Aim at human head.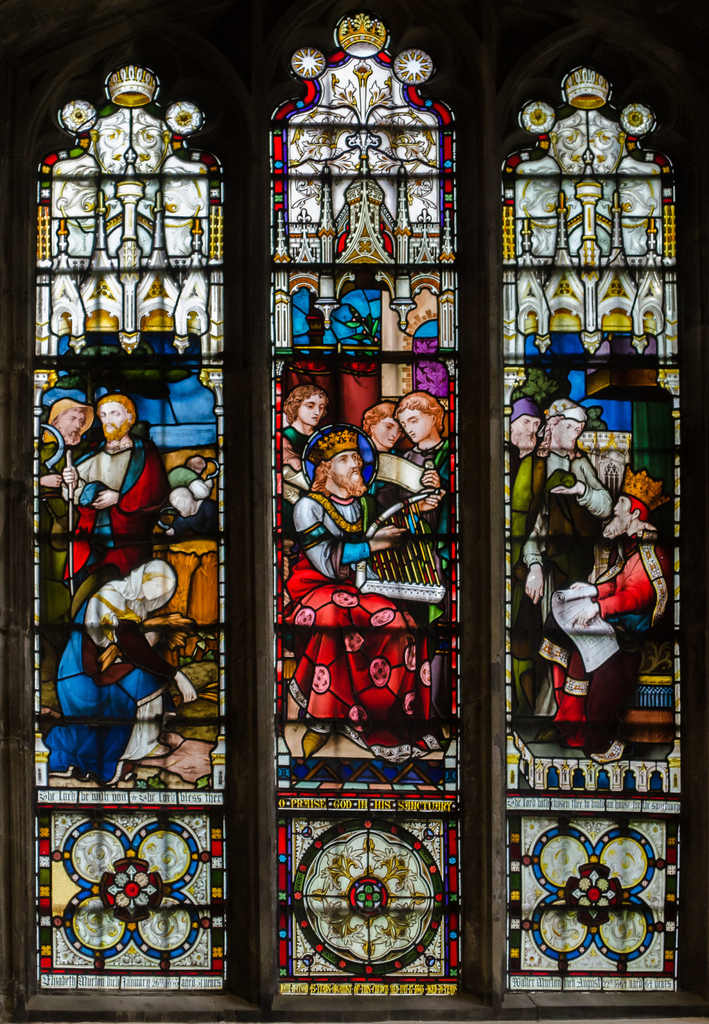
Aimed at box=[511, 404, 536, 449].
